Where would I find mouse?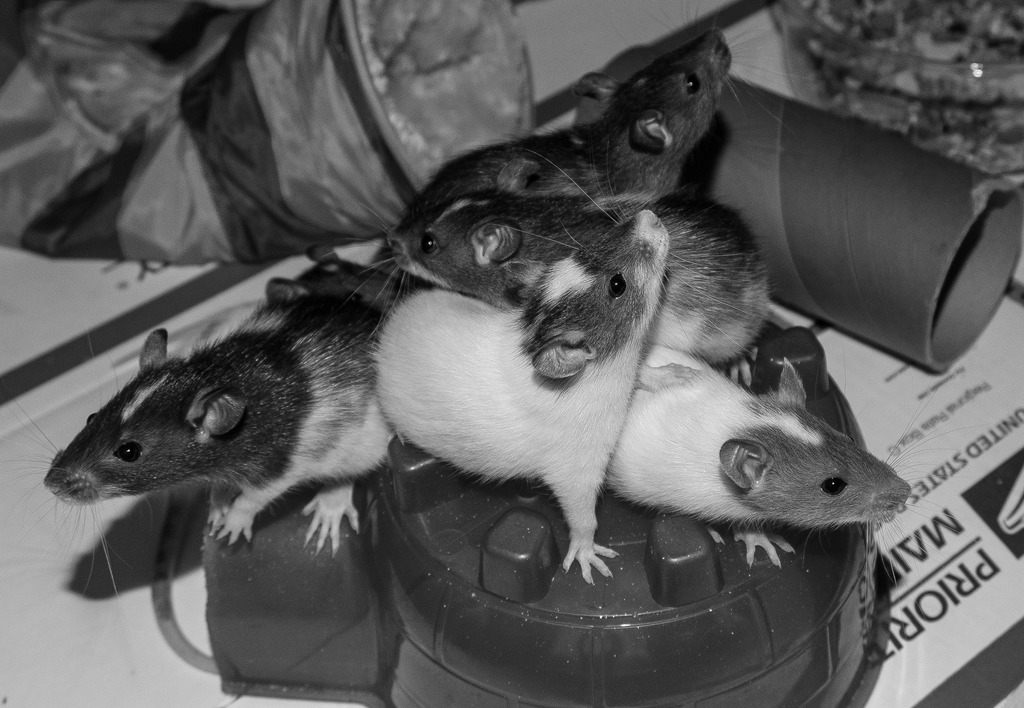
At 324, 185, 782, 374.
